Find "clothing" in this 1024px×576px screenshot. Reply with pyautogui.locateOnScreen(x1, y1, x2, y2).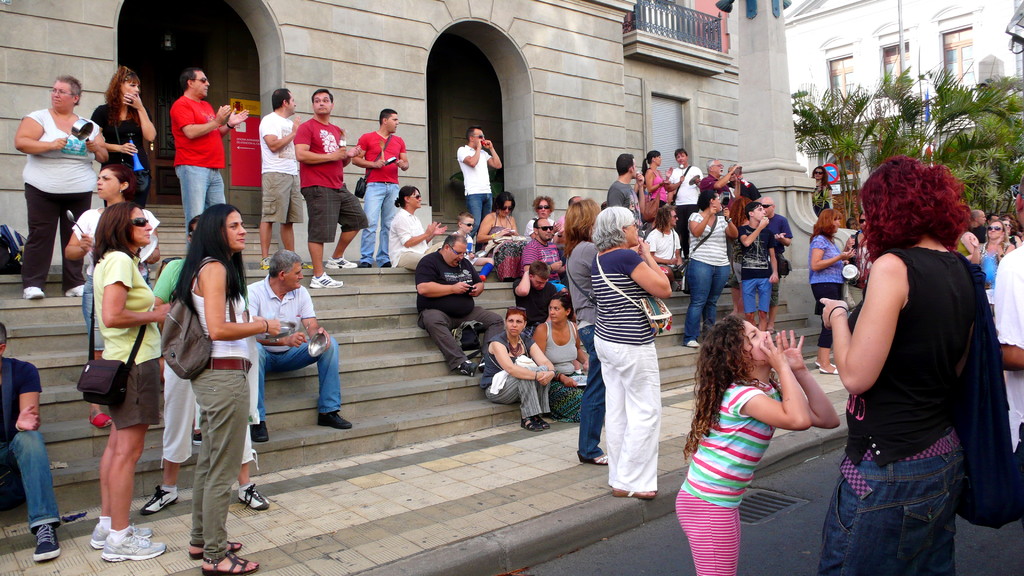
pyautogui.locateOnScreen(676, 378, 781, 575).
